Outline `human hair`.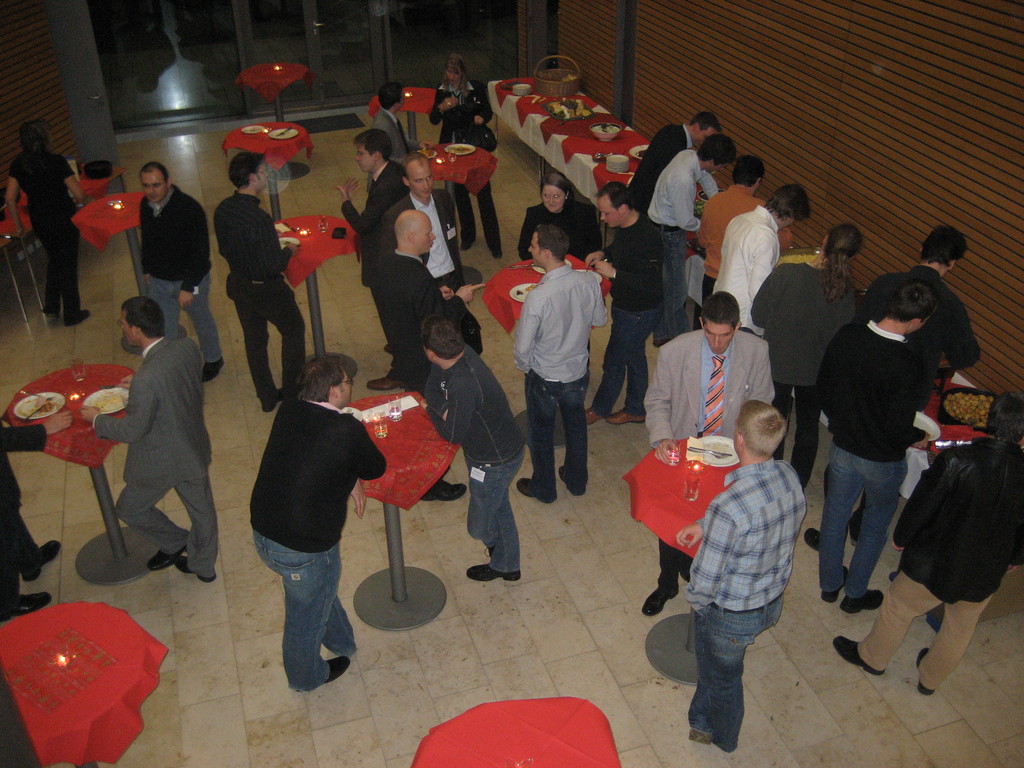
Outline: 701/291/740/328.
